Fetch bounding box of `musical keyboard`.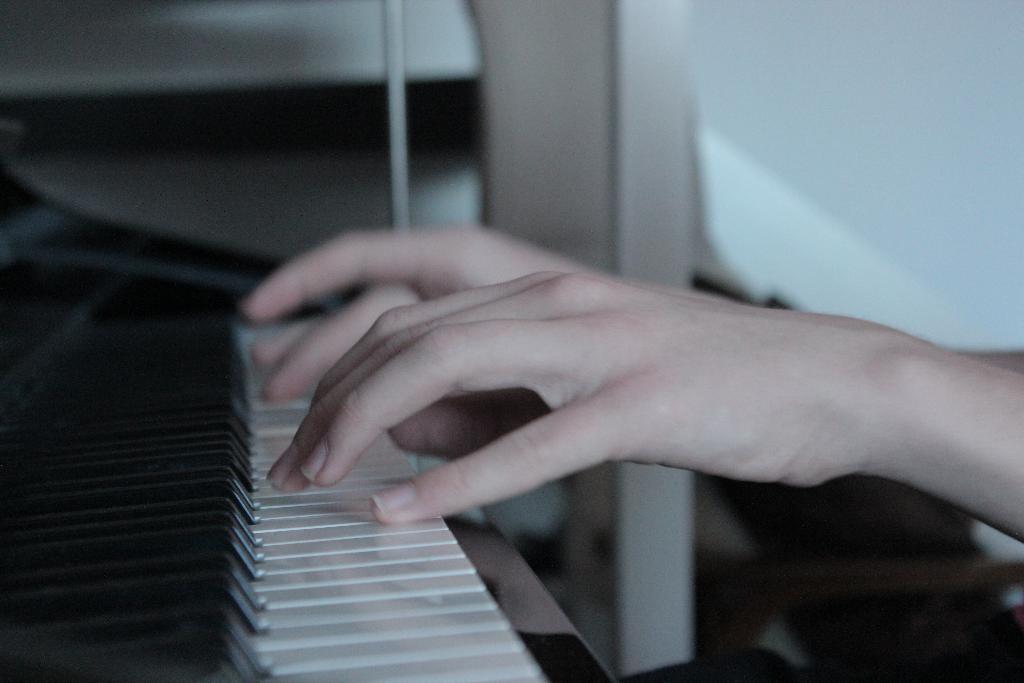
Bbox: {"left": 37, "top": 315, "right": 607, "bottom": 679}.
